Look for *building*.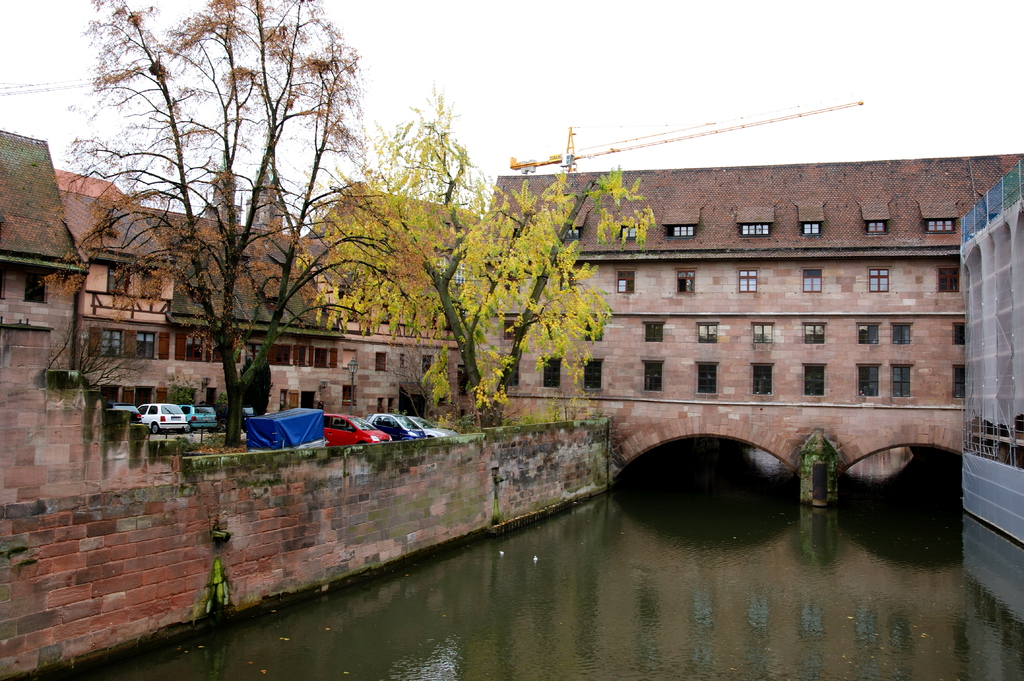
Found: (477,152,1023,506).
